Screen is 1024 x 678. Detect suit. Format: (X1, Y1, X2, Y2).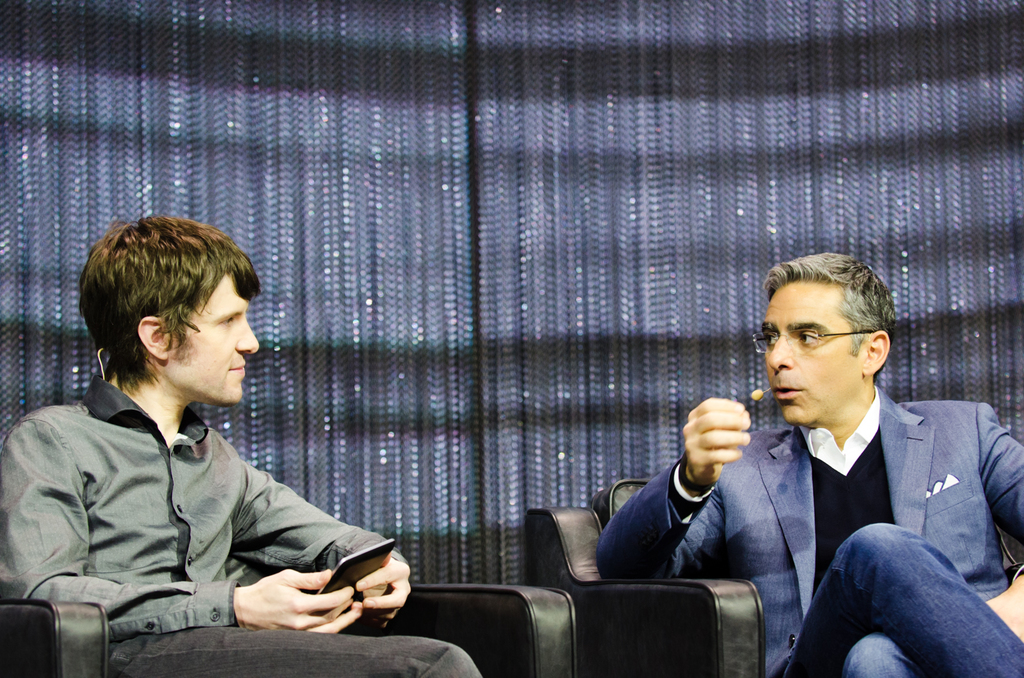
(588, 351, 1000, 636).
